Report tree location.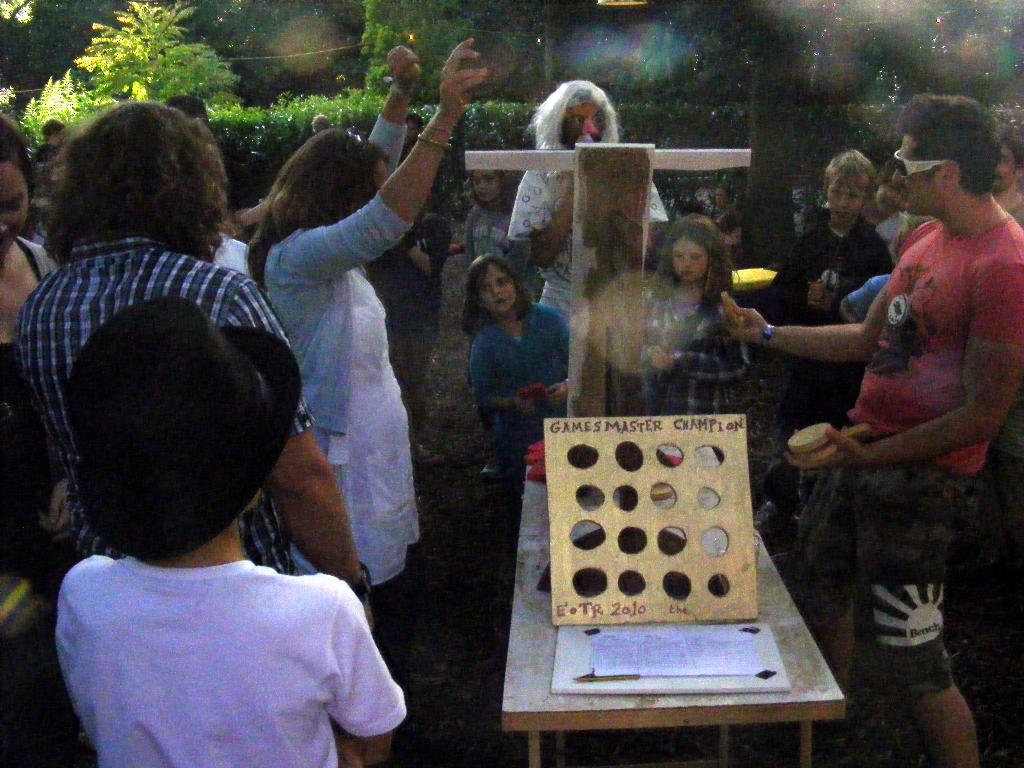
Report: bbox(353, 0, 464, 104).
